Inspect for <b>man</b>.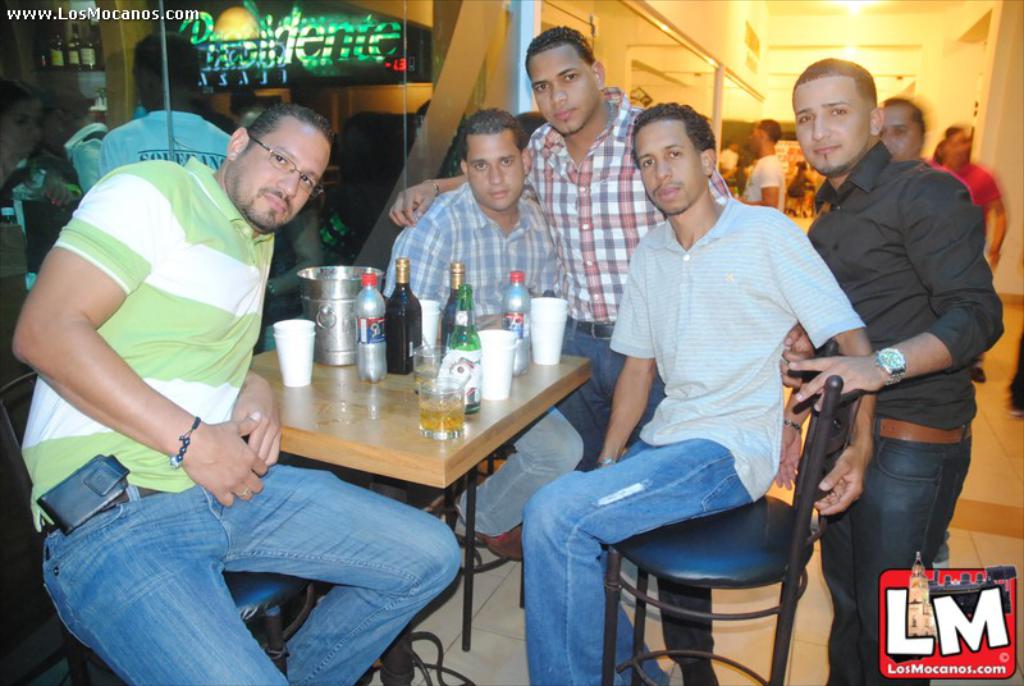
Inspection: l=940, t=119, r=1009, b=269.
